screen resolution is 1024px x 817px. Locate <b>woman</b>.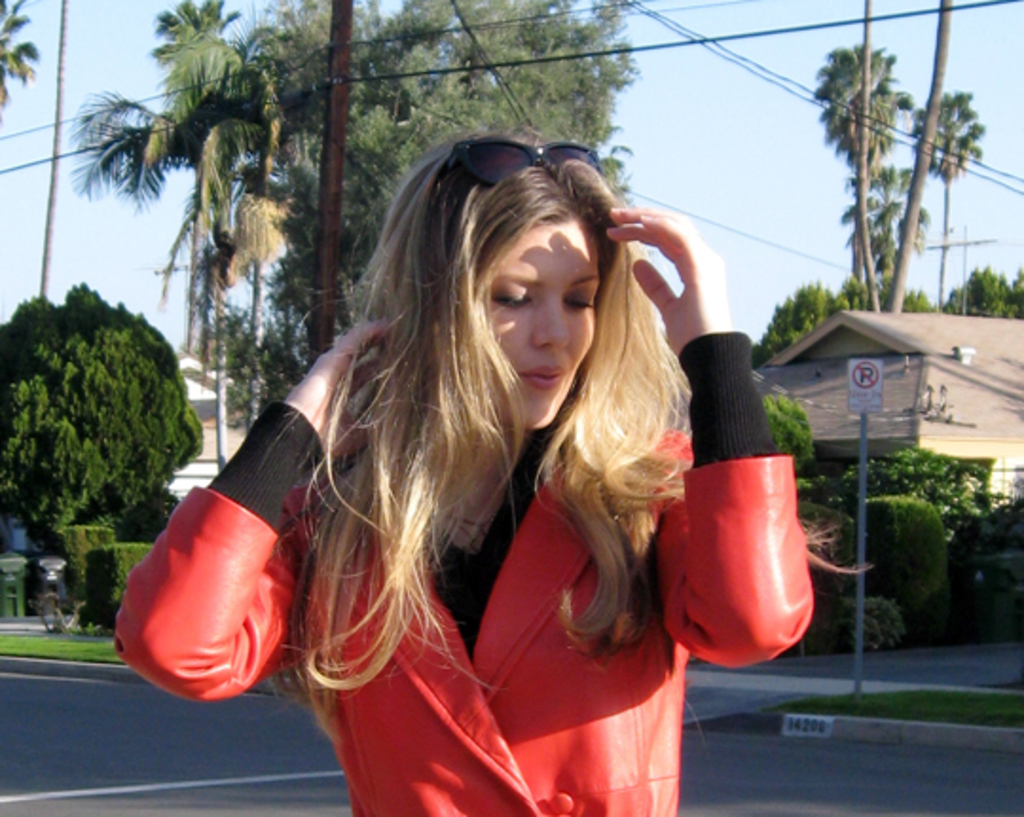
[x1=214, y1=116, x2=724, y2=811].
